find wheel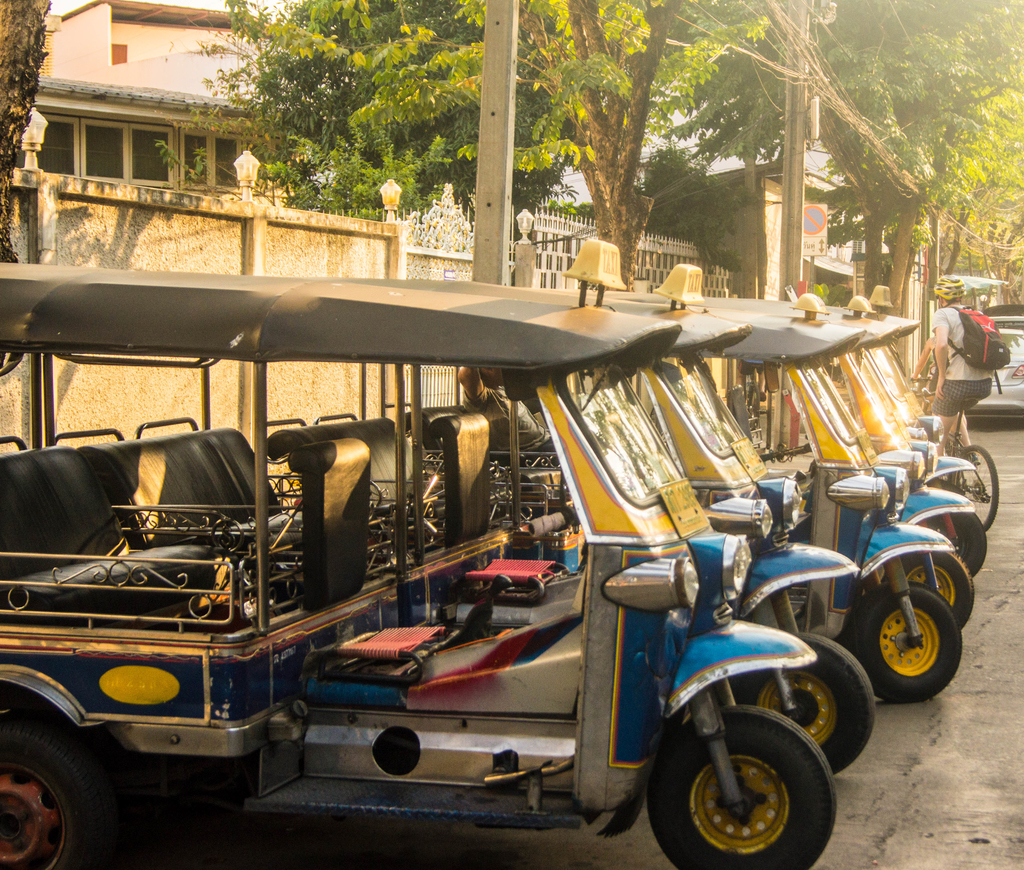
(676,727,828,867)
